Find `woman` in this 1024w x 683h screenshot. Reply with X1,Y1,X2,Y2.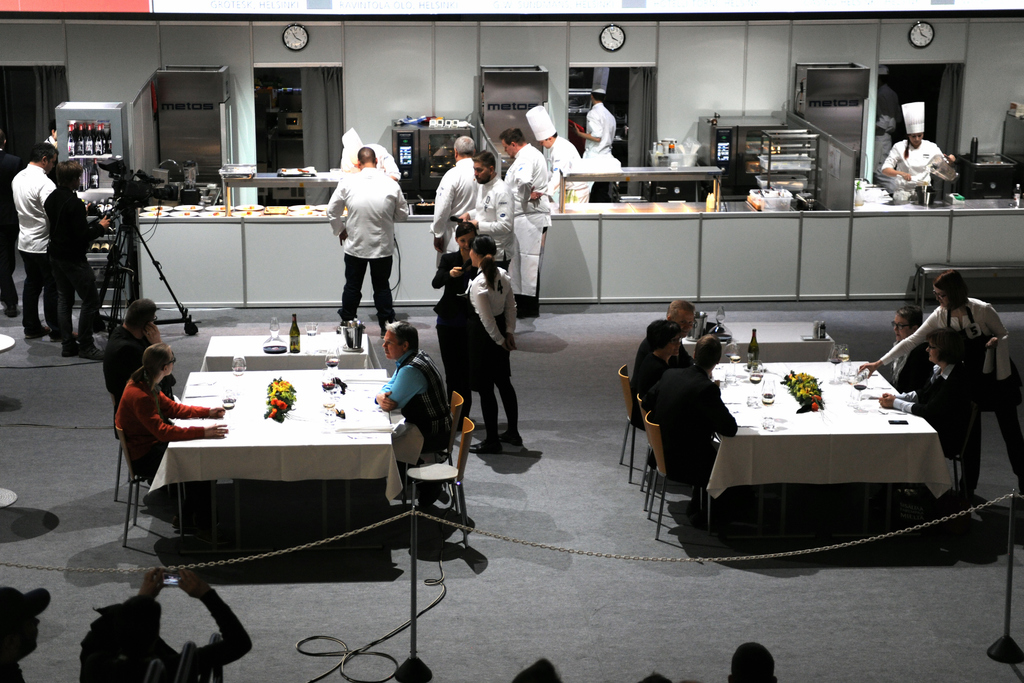
854,273,1023,492.
